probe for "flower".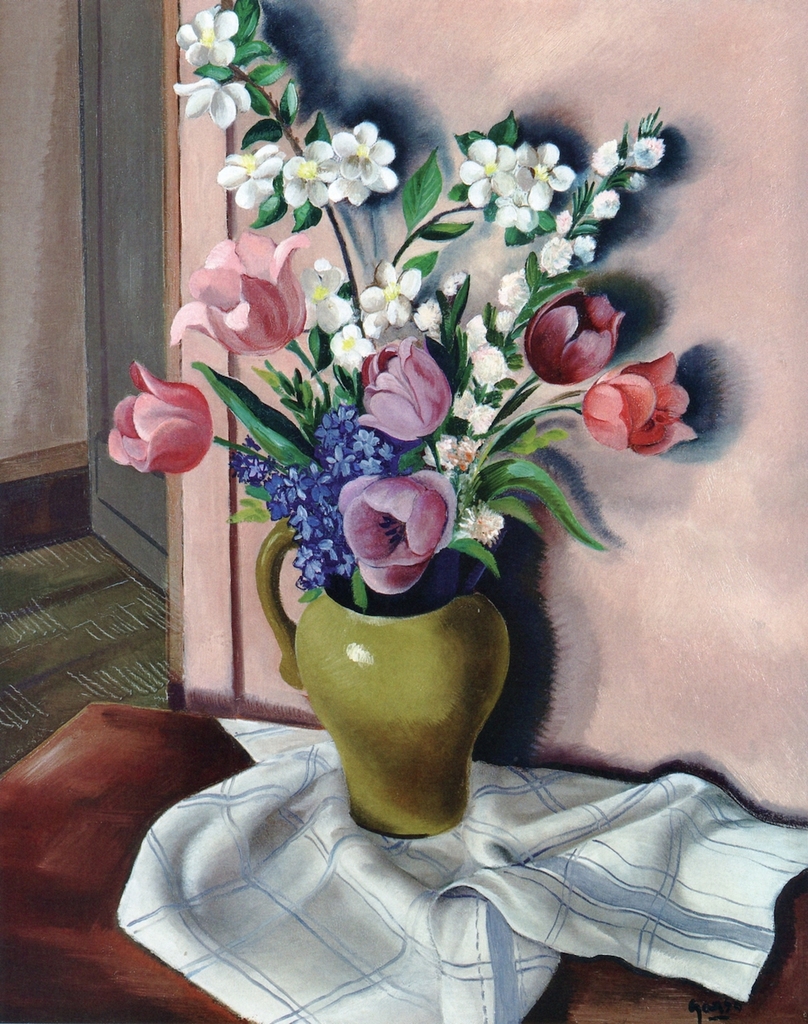
Probe result: 166/227/320/364.
